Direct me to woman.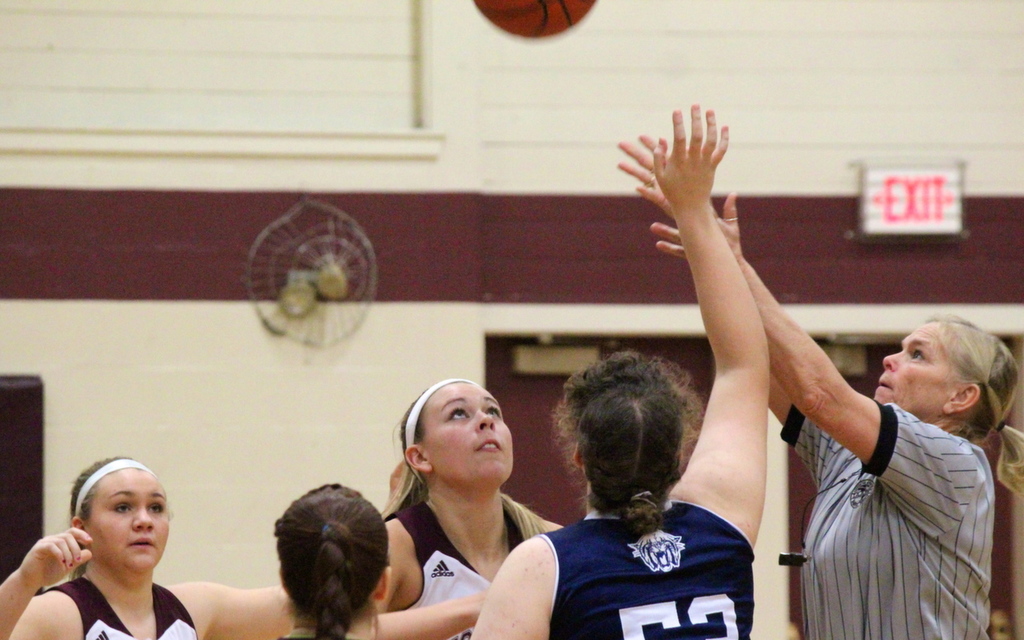
Direction: detection(0, 452, 352, 639).
